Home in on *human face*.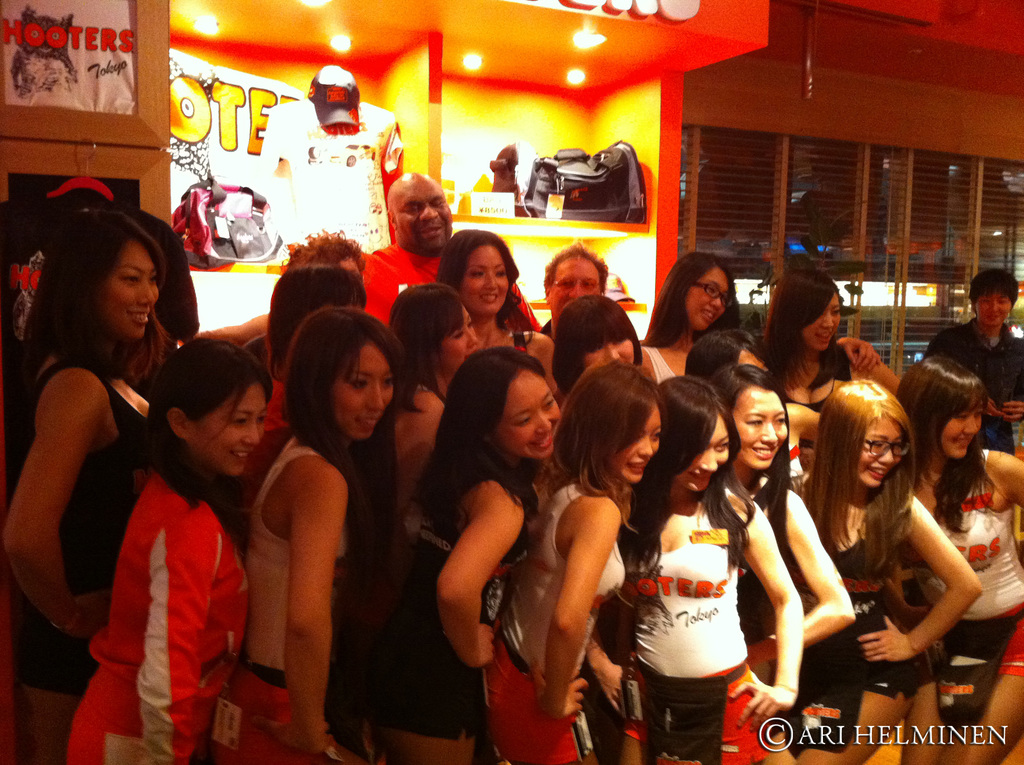
Homed in at locate(196, 387, 267, 476).
